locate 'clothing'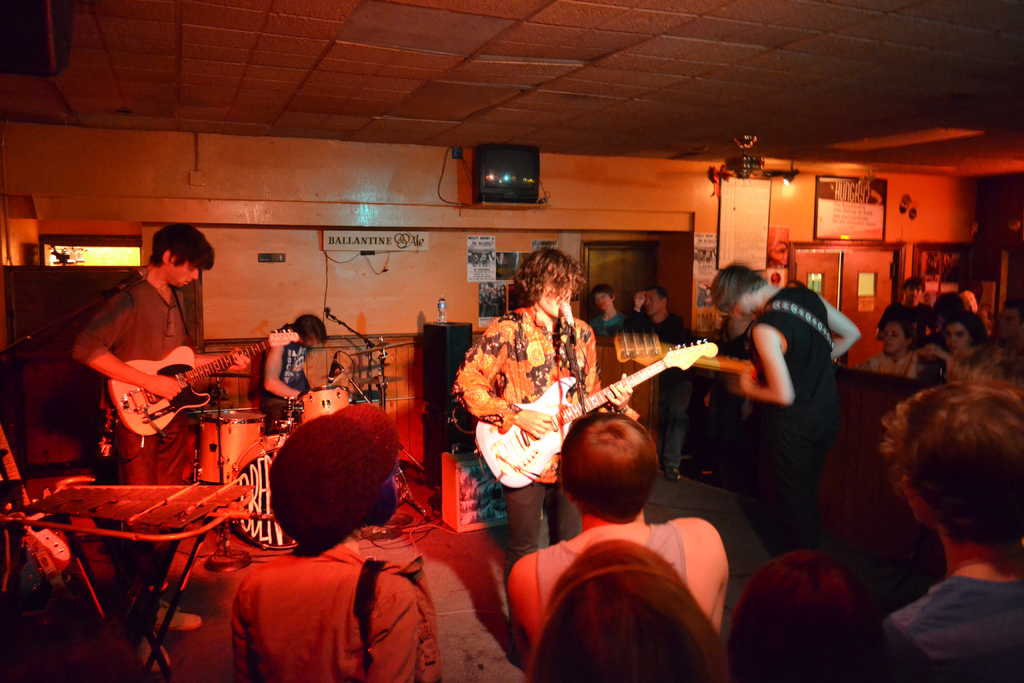
(x1=534, y1=509, x2=695, y2=652)
